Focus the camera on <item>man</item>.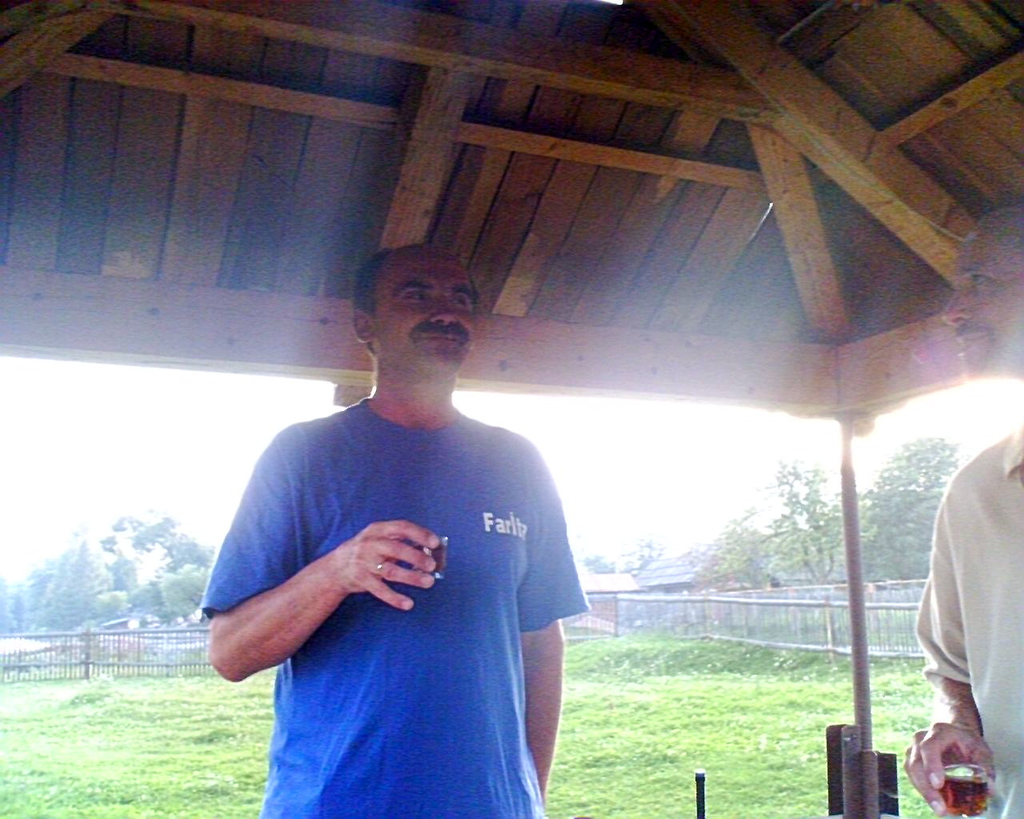
Focus region: BBox(905, 210, 1023, 818).
